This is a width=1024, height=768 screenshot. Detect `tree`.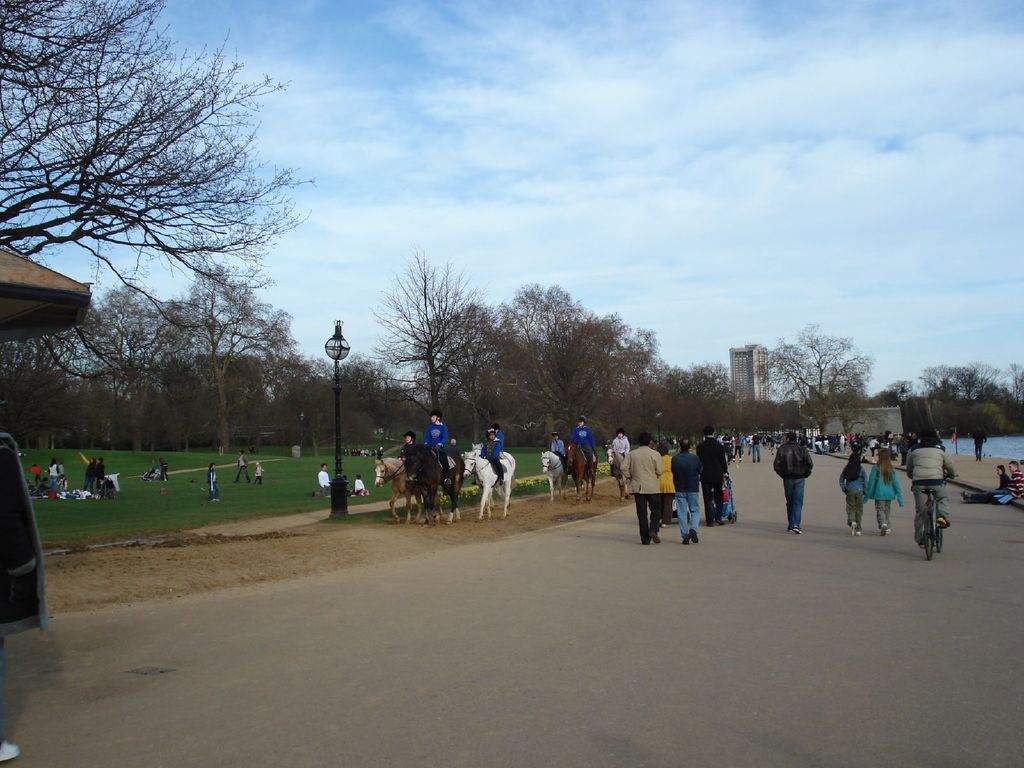
(x1=35, y1=14, x2=307, y2=502).
